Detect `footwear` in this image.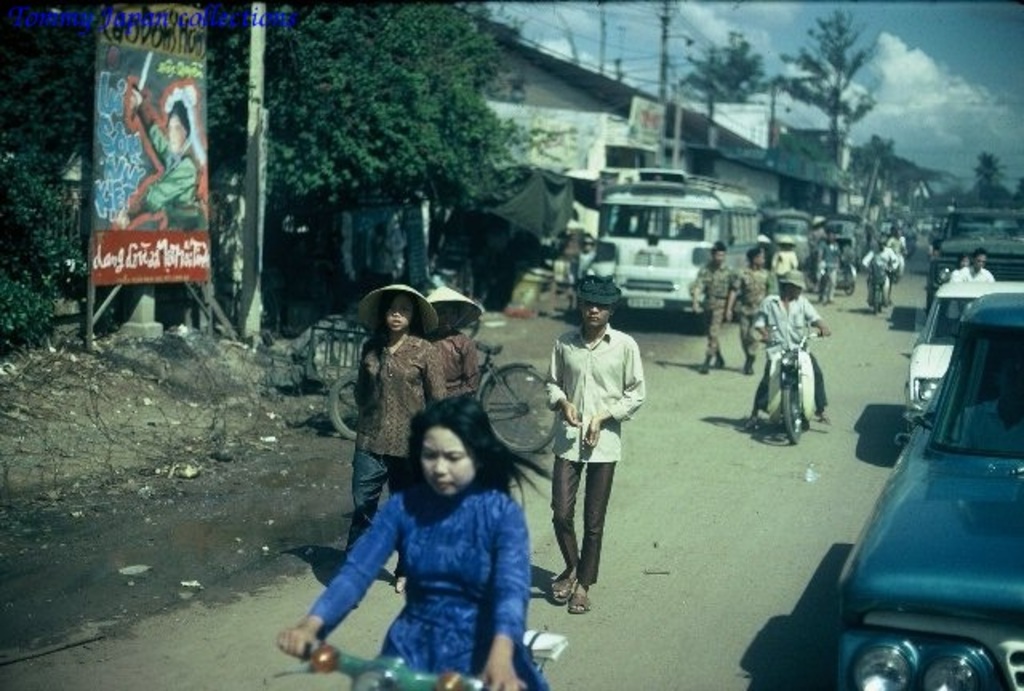
Detection: (741,357,754,376).
